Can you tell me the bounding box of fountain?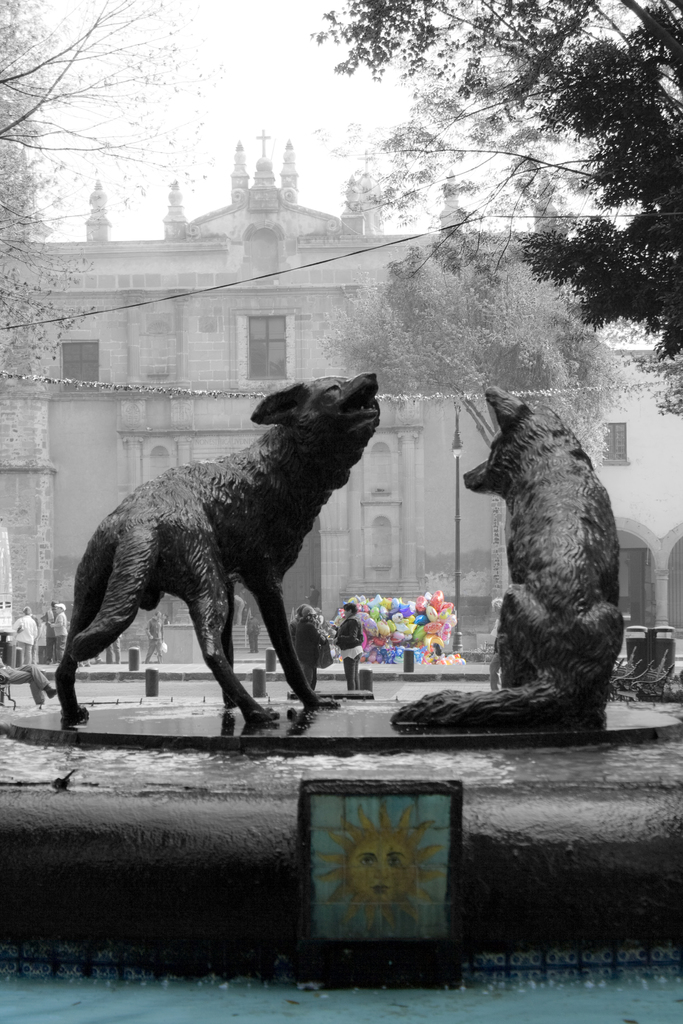
[0, 371, 682, 982].
